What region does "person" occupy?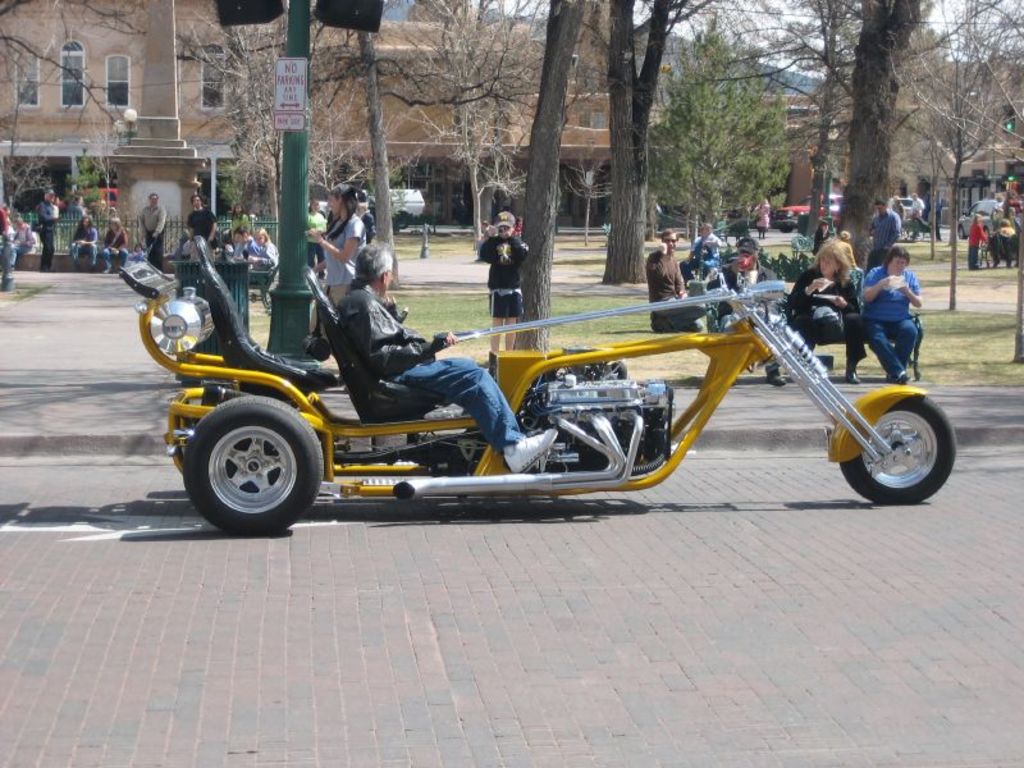
{"x1": 963, "y1": 215, "x2": 992, "y2": 270}.
